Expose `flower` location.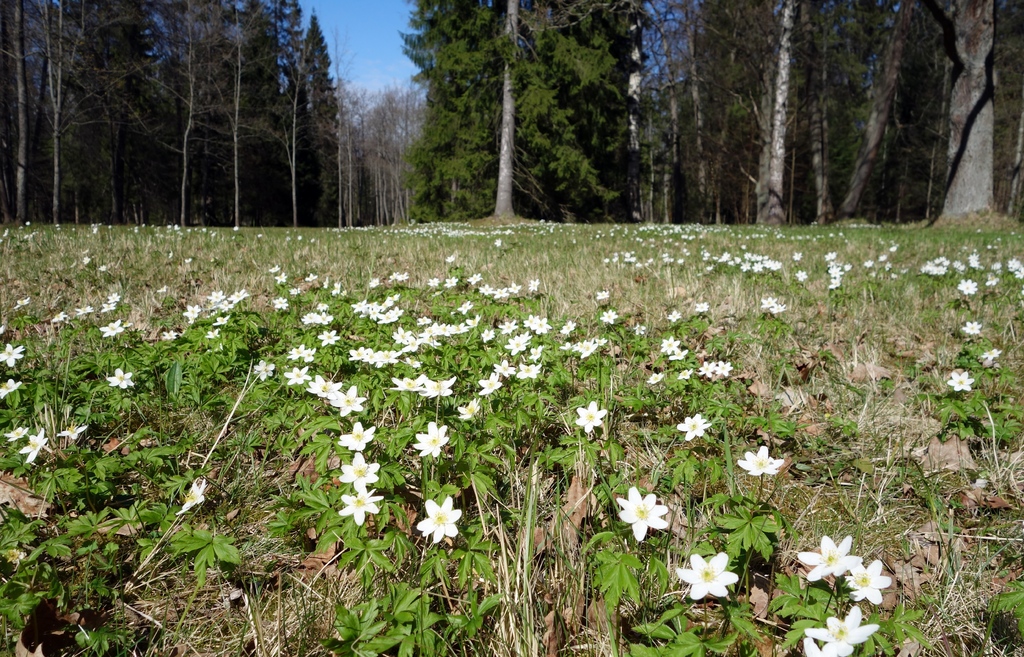
Exposed at bbox(965, 318, 982, 336).
